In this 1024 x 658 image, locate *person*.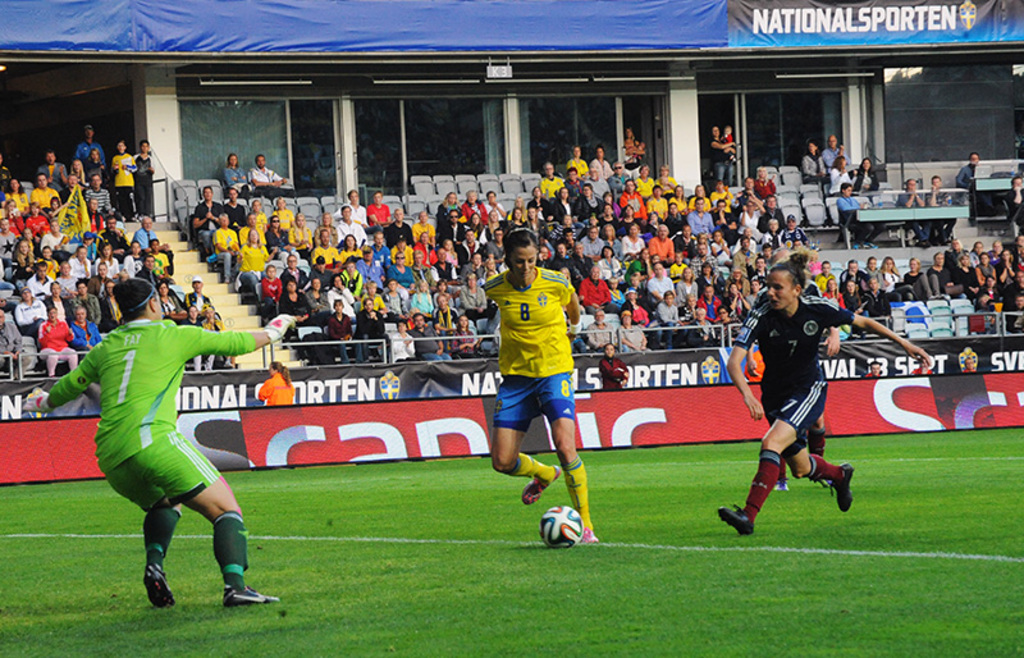
Bounding box: [left=712, top=250, right=937, bottom=536].
